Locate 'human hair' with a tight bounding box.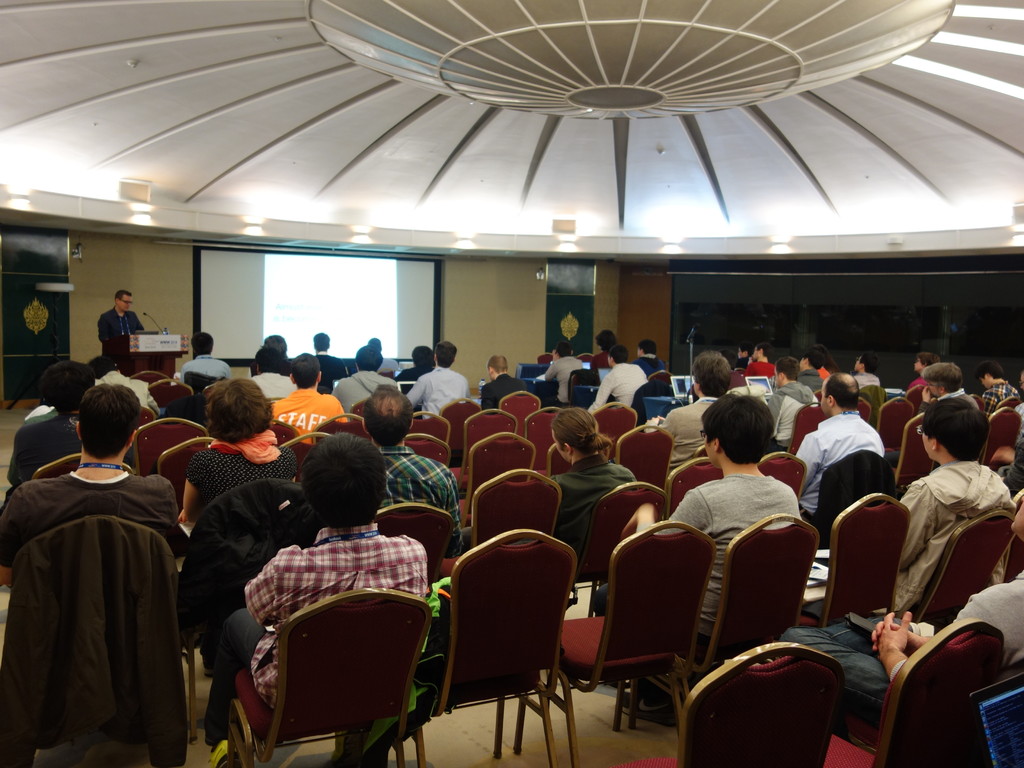
<box>487,352,507,373</box>.
